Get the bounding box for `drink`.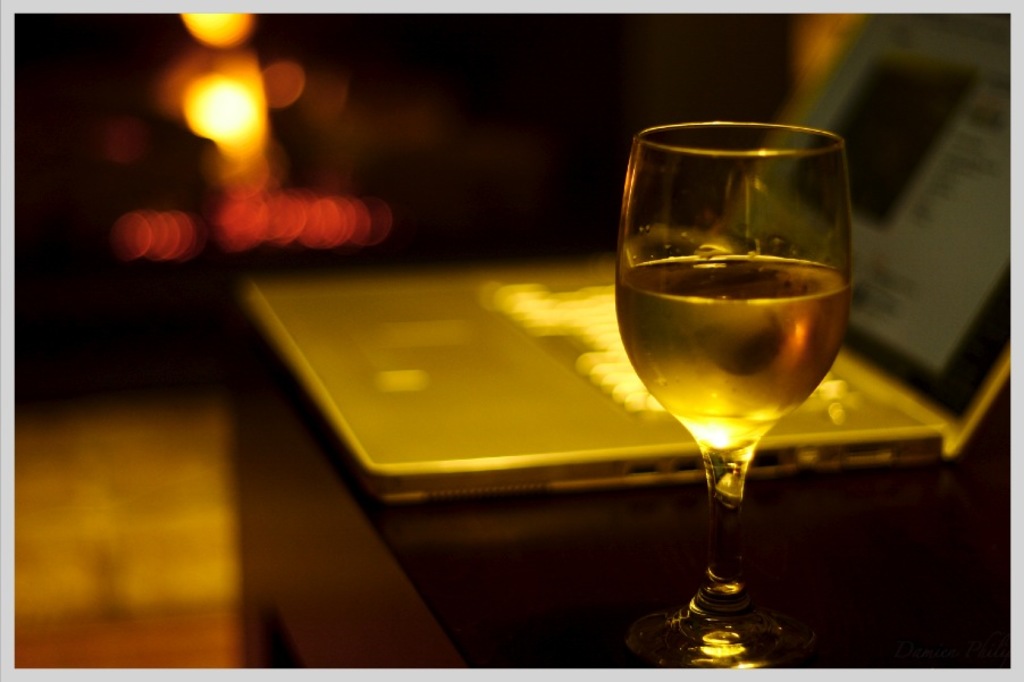
<bbox>618, 255, 853, 435</bbox>.
